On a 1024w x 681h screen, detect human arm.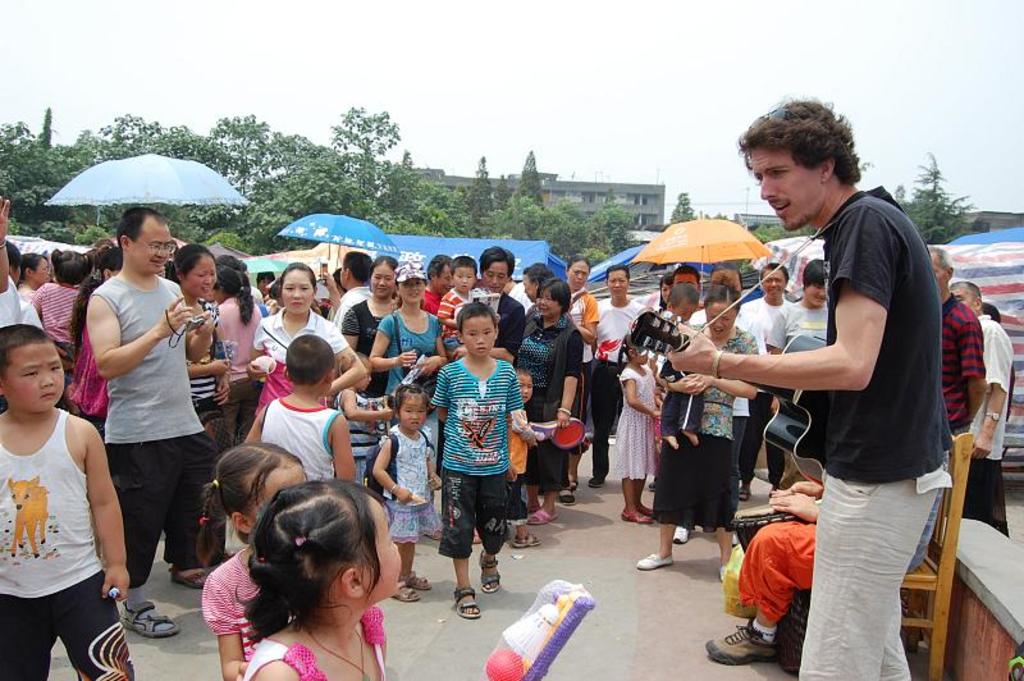
x1=453, y1=303, x2=525, y2=360.
